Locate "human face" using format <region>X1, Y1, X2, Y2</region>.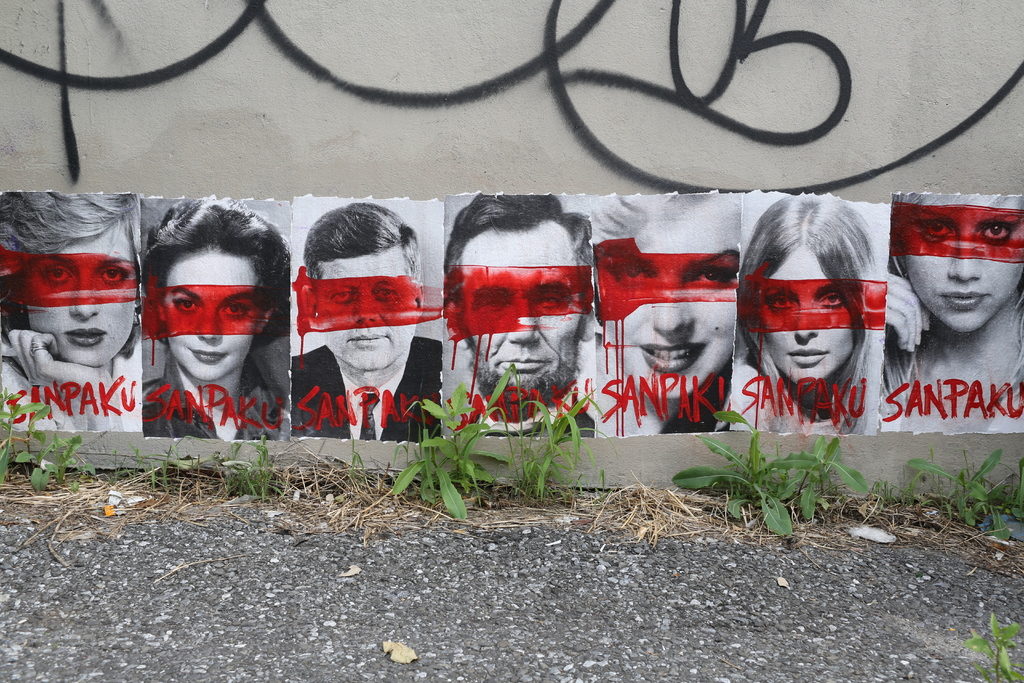
<region>30, 236, 138, 370</region>.
